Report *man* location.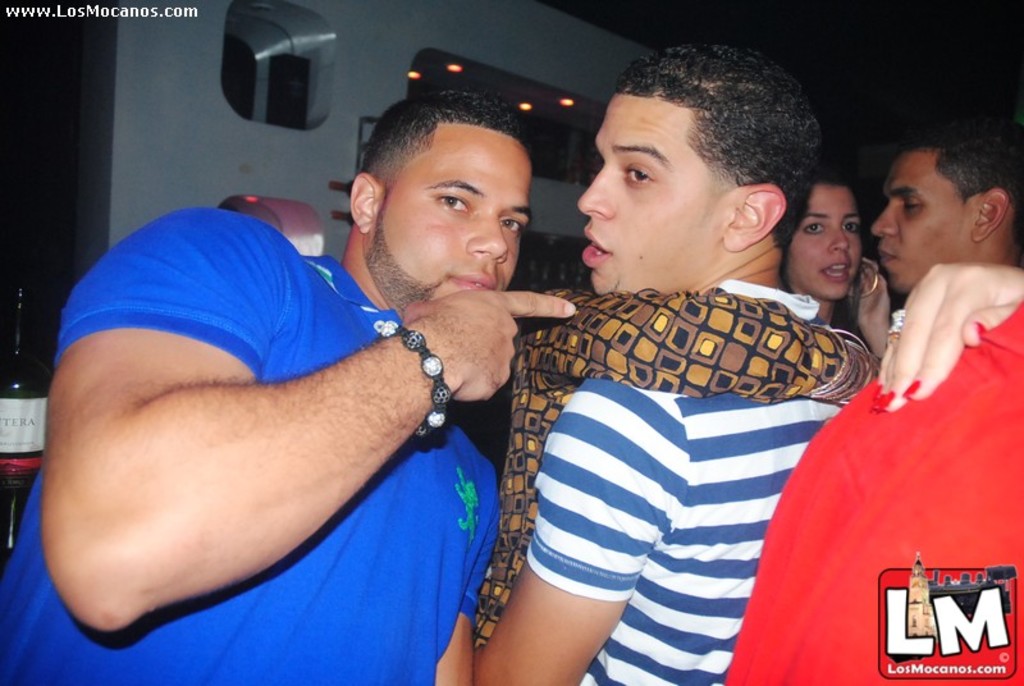
Report: rect(475, 45, 842, 685).
